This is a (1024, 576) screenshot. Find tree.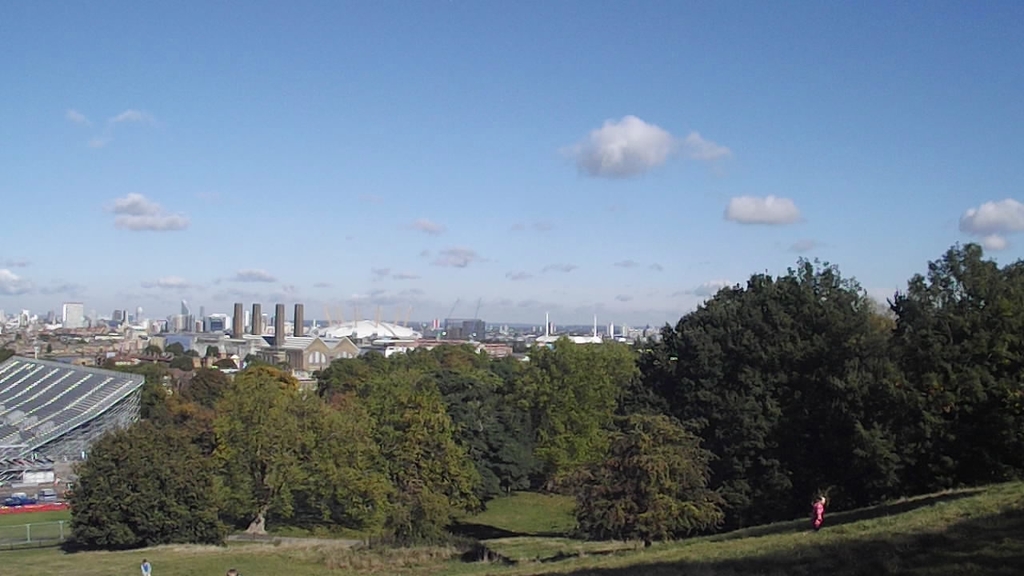
Bounding box: {"left": 881, "top": 242, "right": 1023, "bottom": 490}.
